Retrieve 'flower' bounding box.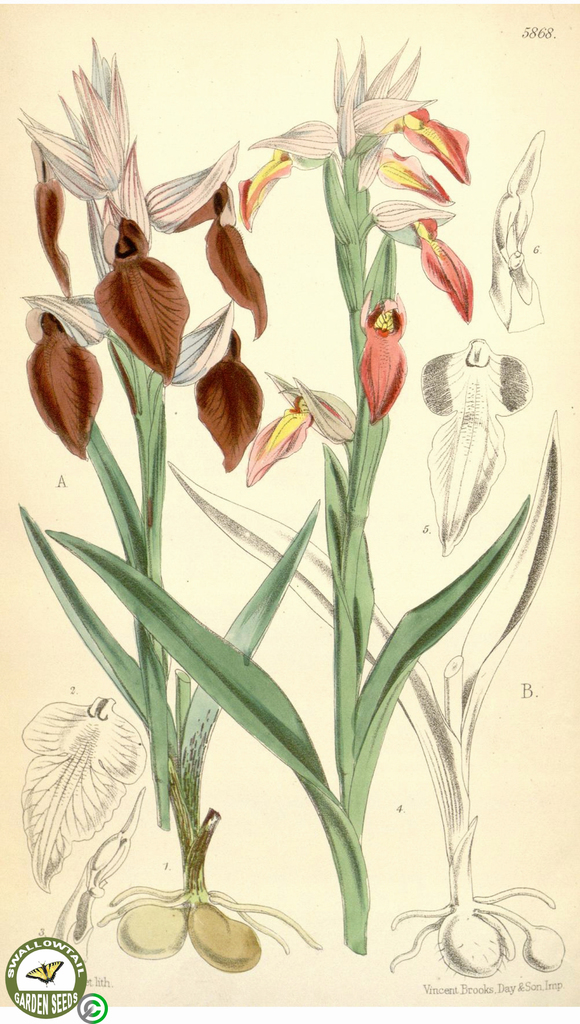
Bounding box: box(244, 372, 353, 486).
